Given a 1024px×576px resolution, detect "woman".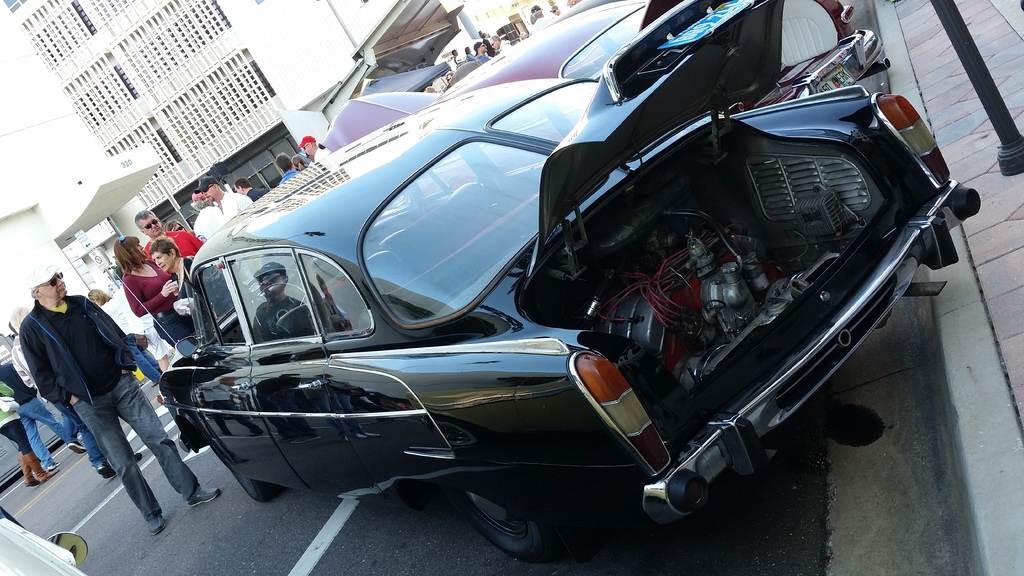
[x1=164, y1=218, x2=190, y2=233].
